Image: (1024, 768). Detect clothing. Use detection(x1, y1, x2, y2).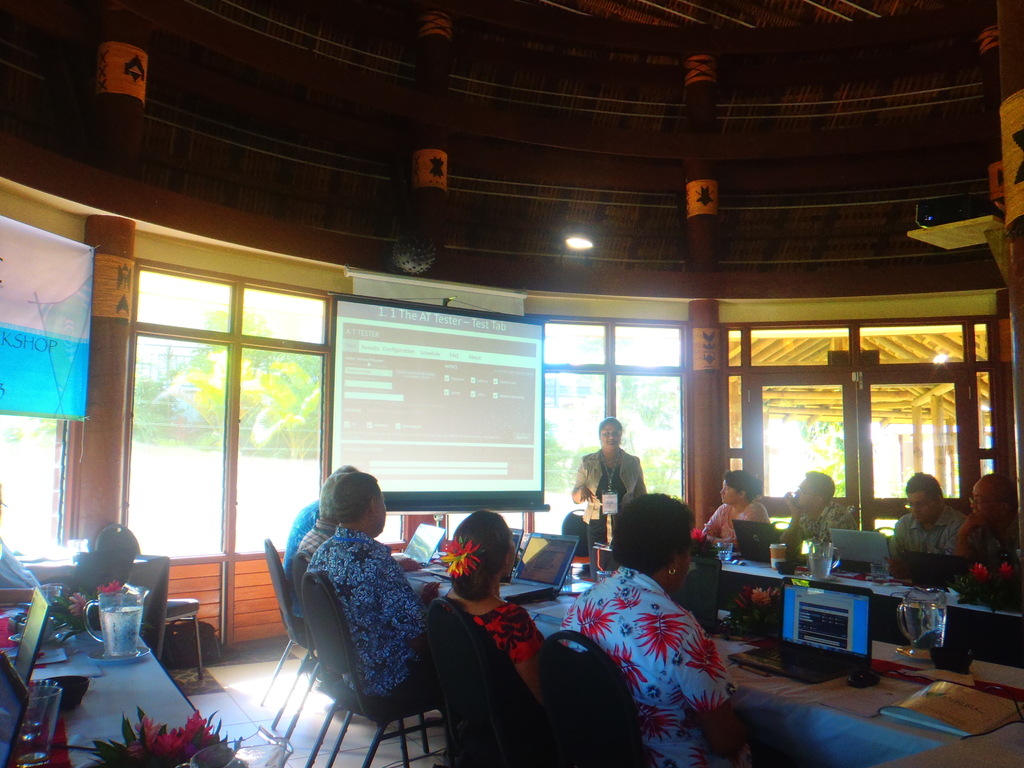
detection(960, 518, 1018, 575).
